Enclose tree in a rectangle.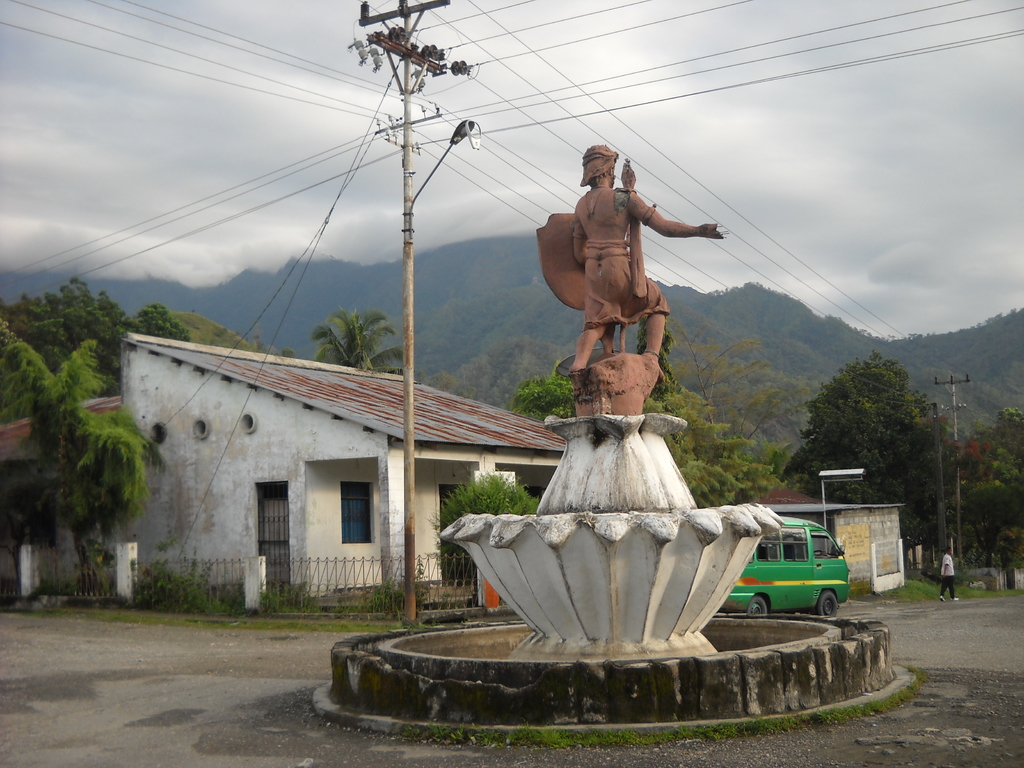
BBox(115, 299, 191, 380).
